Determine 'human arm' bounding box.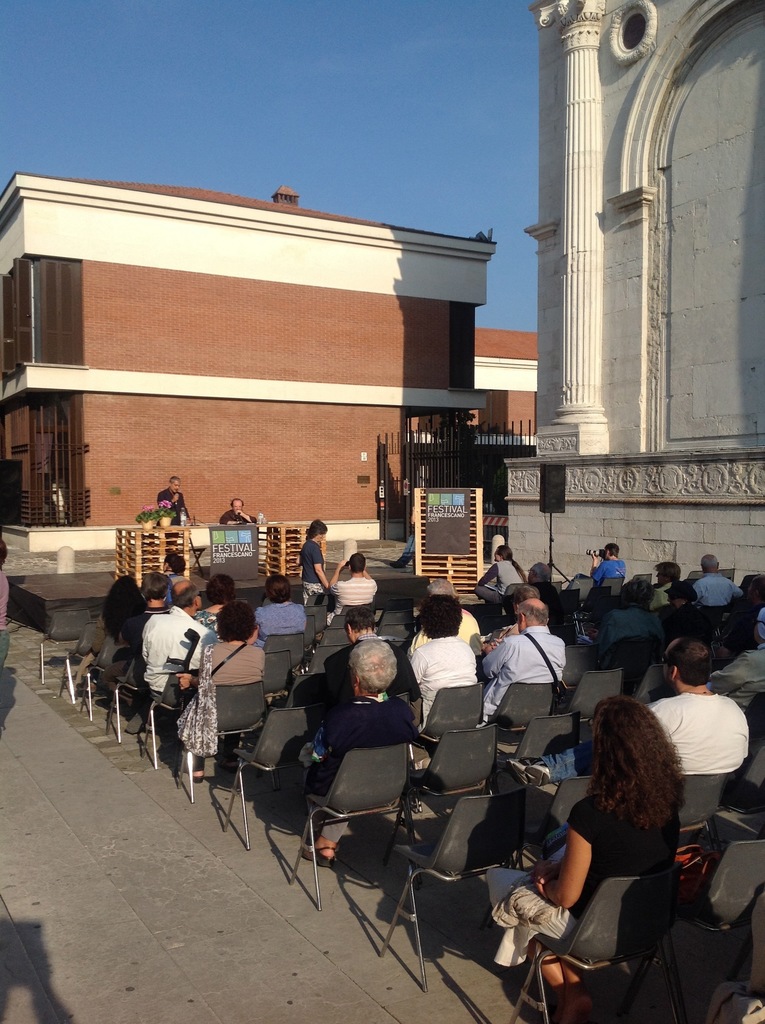
Determined: x1=527 y1=856 x2=561 y2=882.
